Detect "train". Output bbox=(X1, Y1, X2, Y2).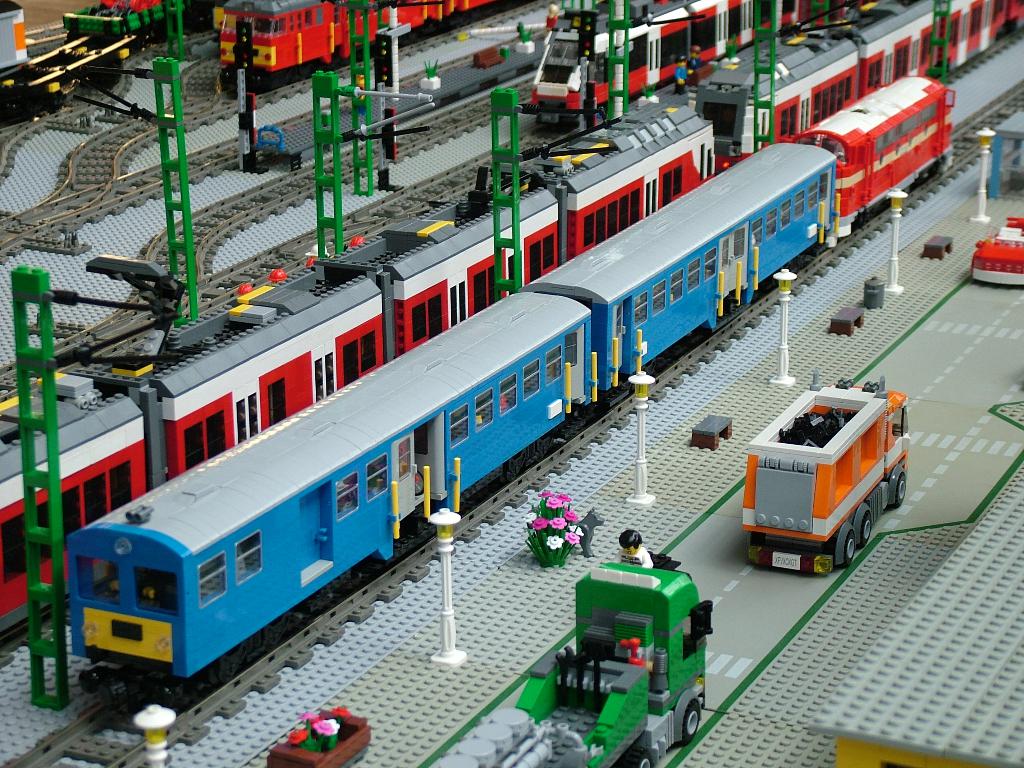
bbox=(527, 0, 856, 123).
